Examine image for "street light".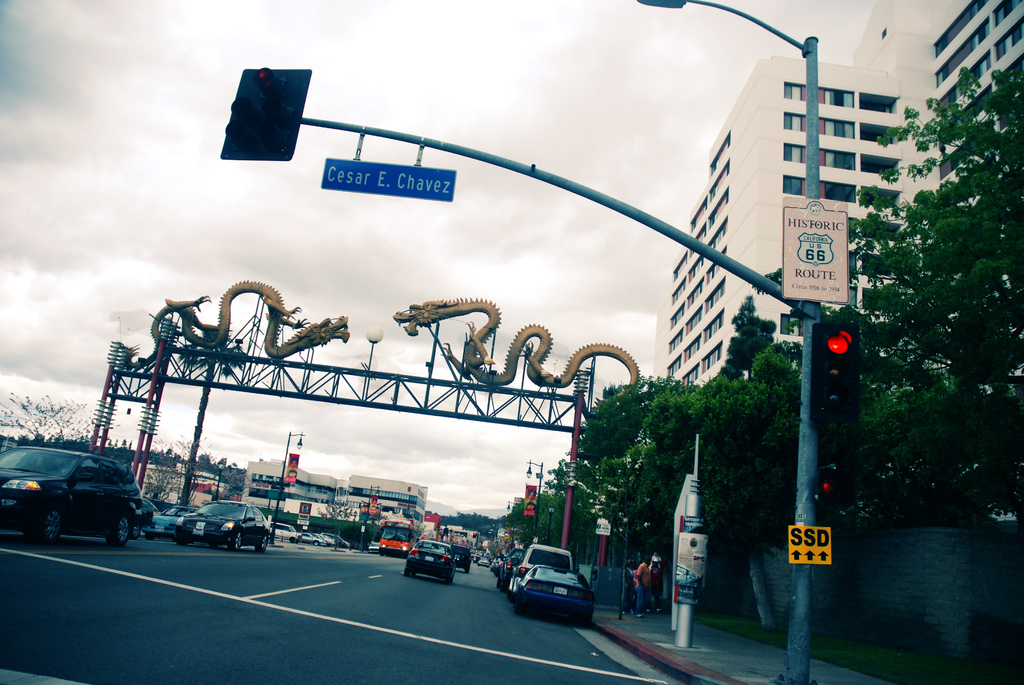
Examination result: box(546, 500, 556, 544).
